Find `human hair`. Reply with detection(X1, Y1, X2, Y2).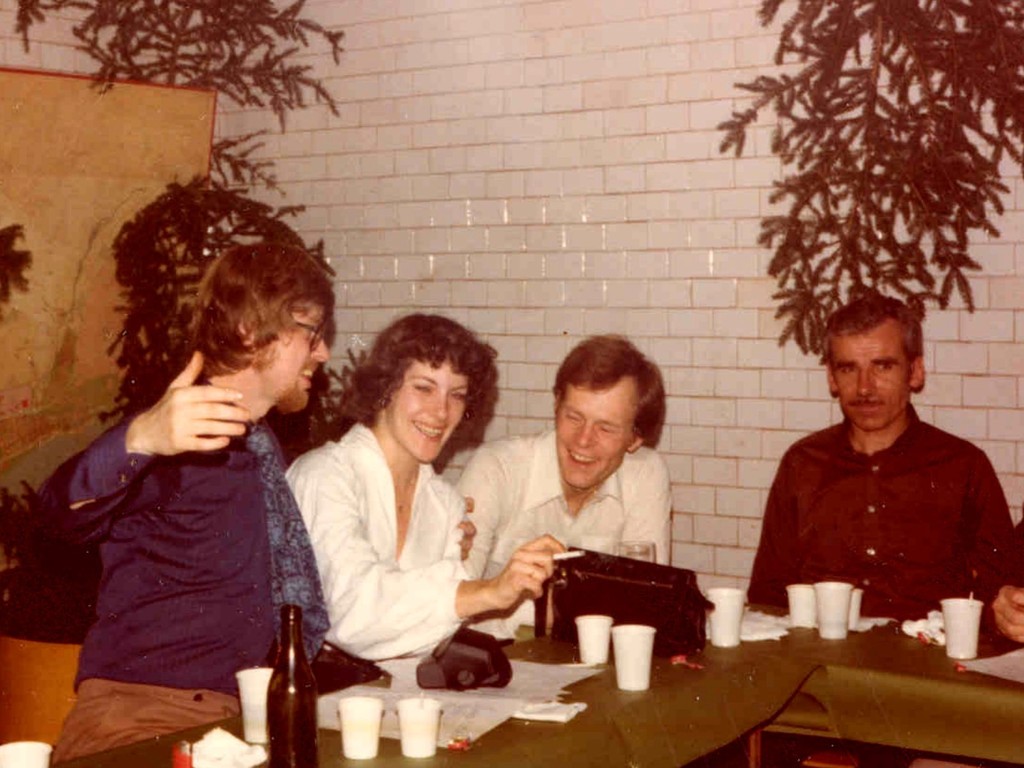
detection(343, 318, 499, 471).
